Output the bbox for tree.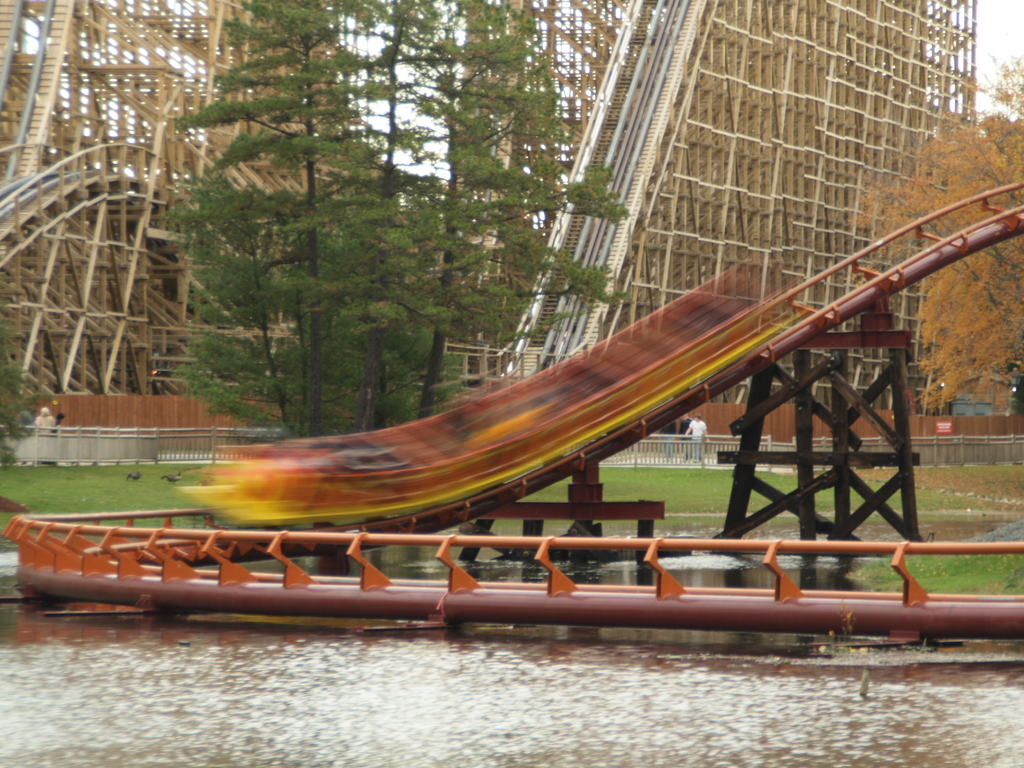
<region>404, 7, 632, 421</region>.
